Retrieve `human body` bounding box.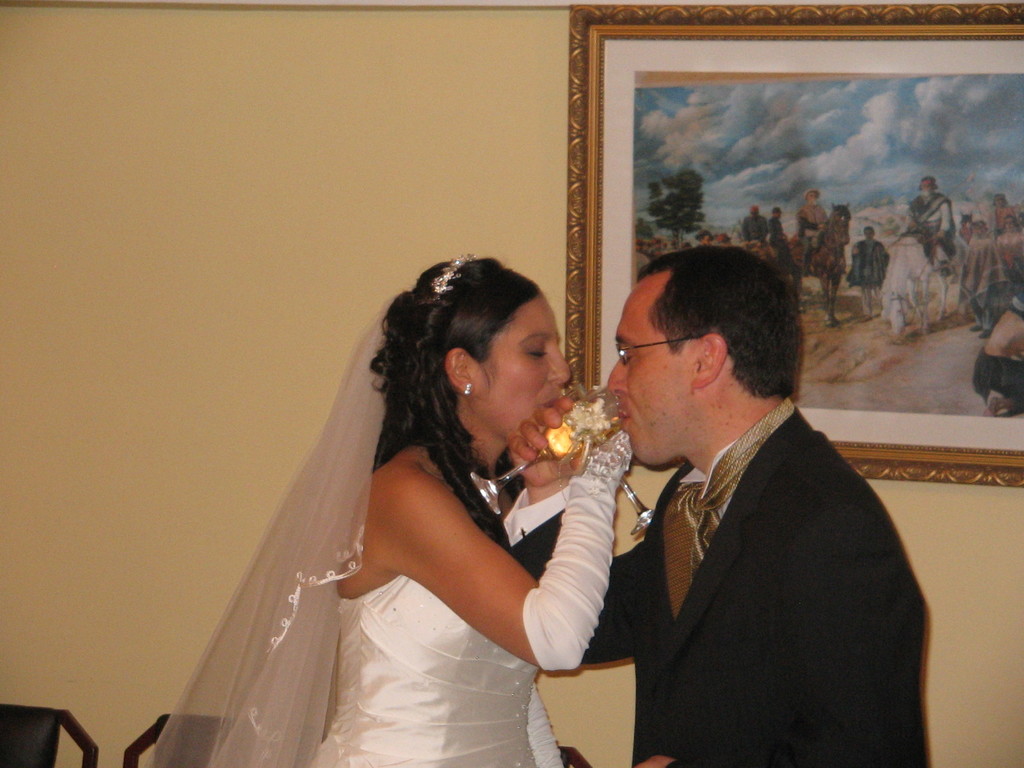
Bounding box: (x1=741, y1=203, x2=768, y2=256).
